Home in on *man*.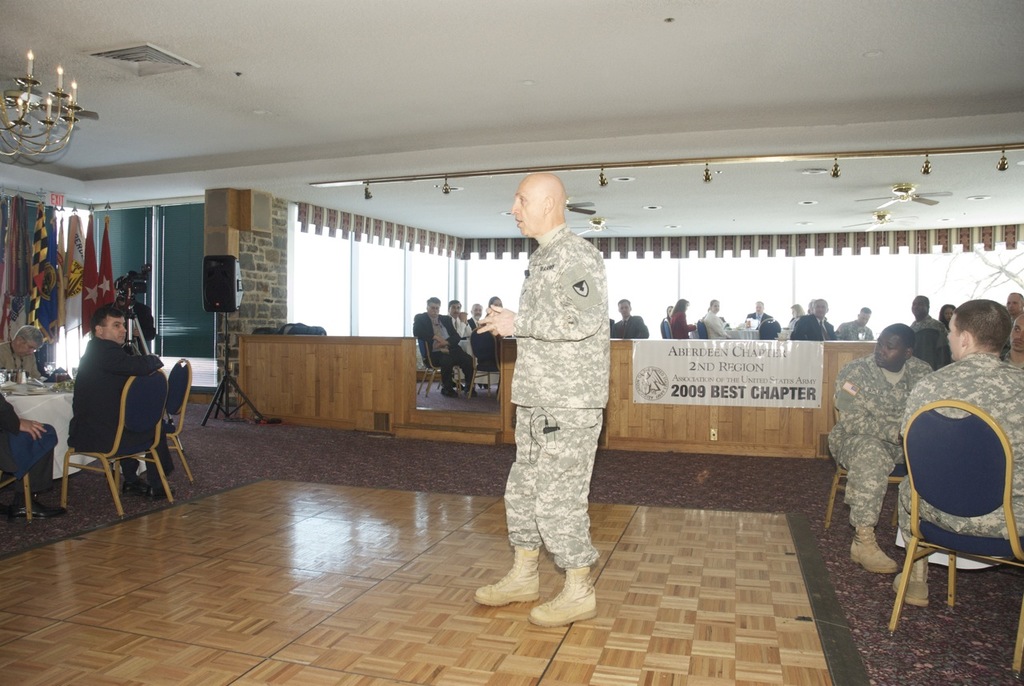
Homed in at 411:295:477:399.
